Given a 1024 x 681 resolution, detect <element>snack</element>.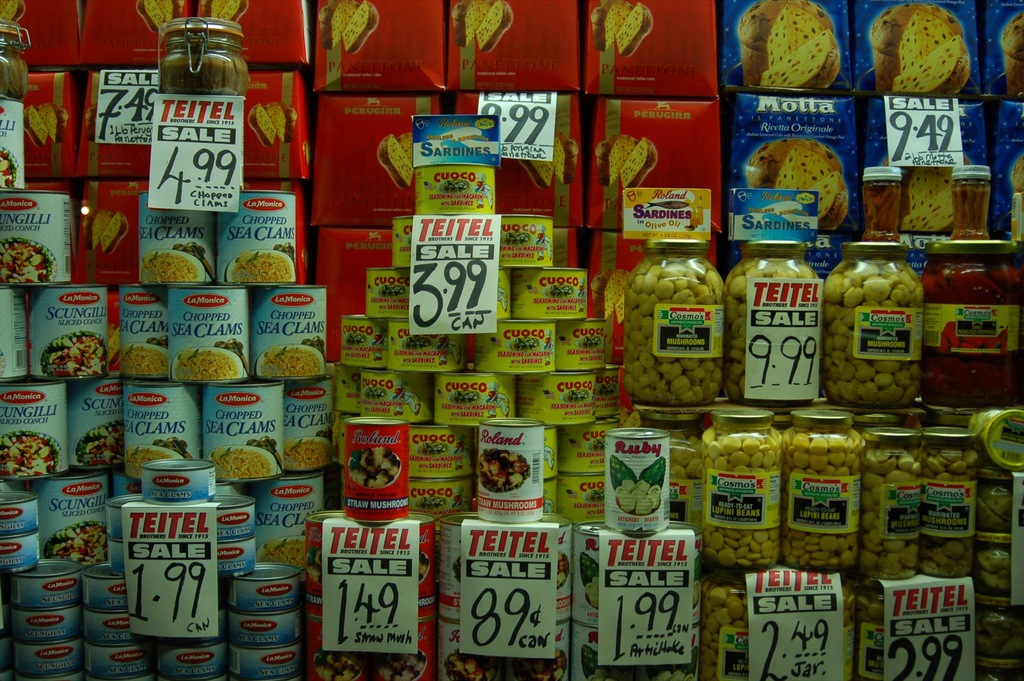
<bbox>178, 353, 237, 379</bbox>.
